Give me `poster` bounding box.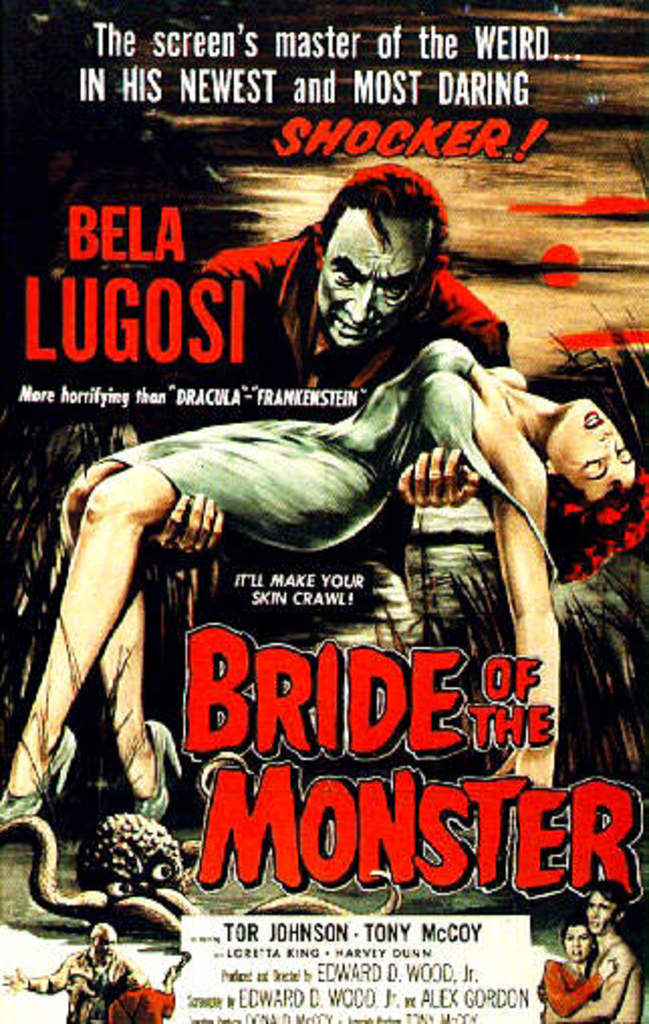
locate(0, 0, 647, 1022).
